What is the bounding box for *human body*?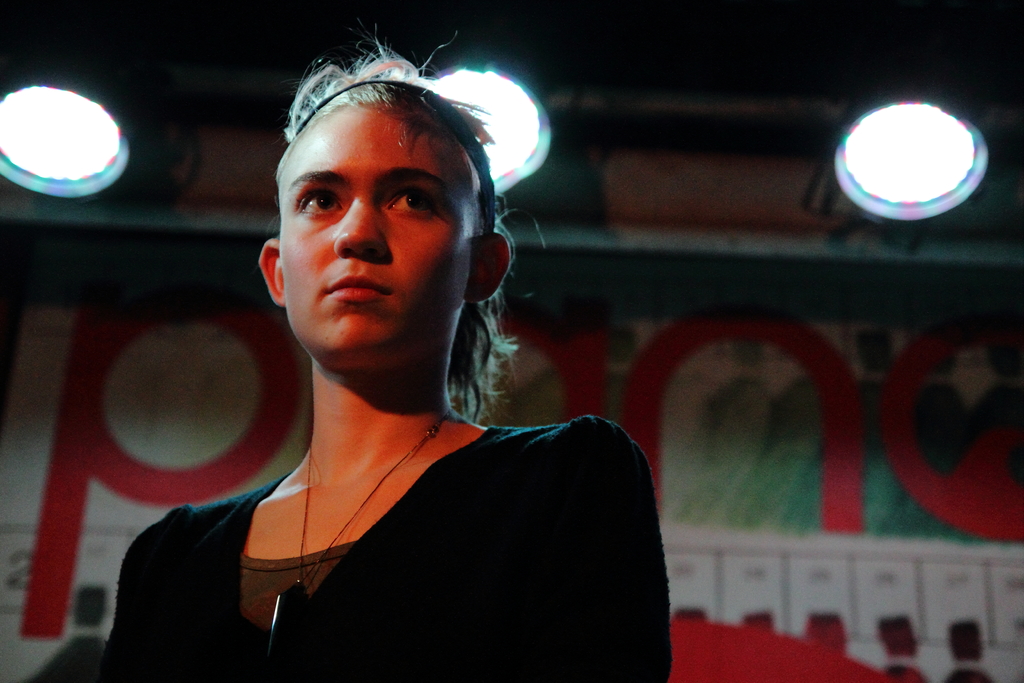
228,31,674,677.
